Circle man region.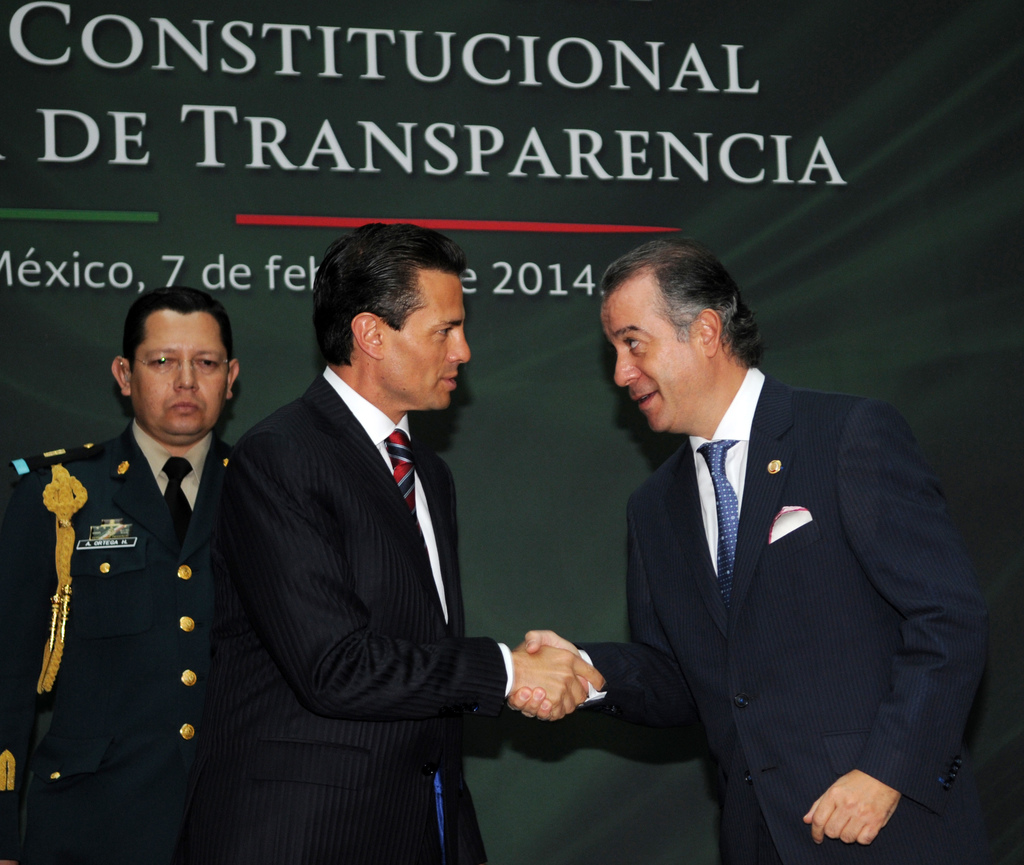
Region: left=504, top=235, right=991, bottom=864.
